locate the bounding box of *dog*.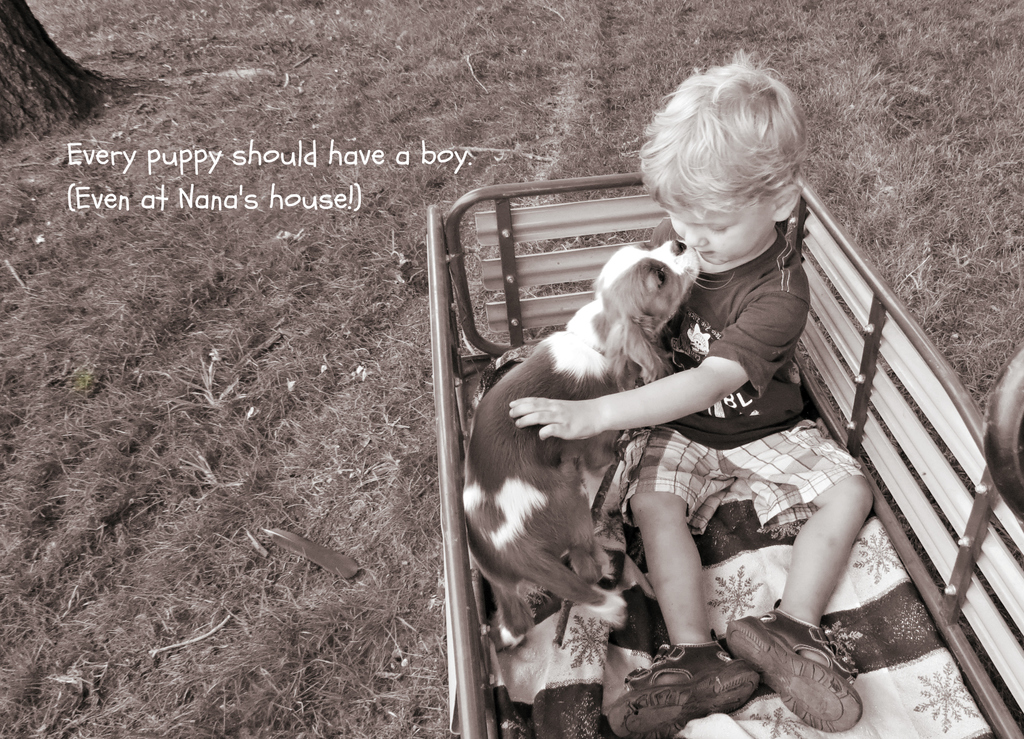
Bounding box: x1=461 y1=241 x2=700 y2=653.
